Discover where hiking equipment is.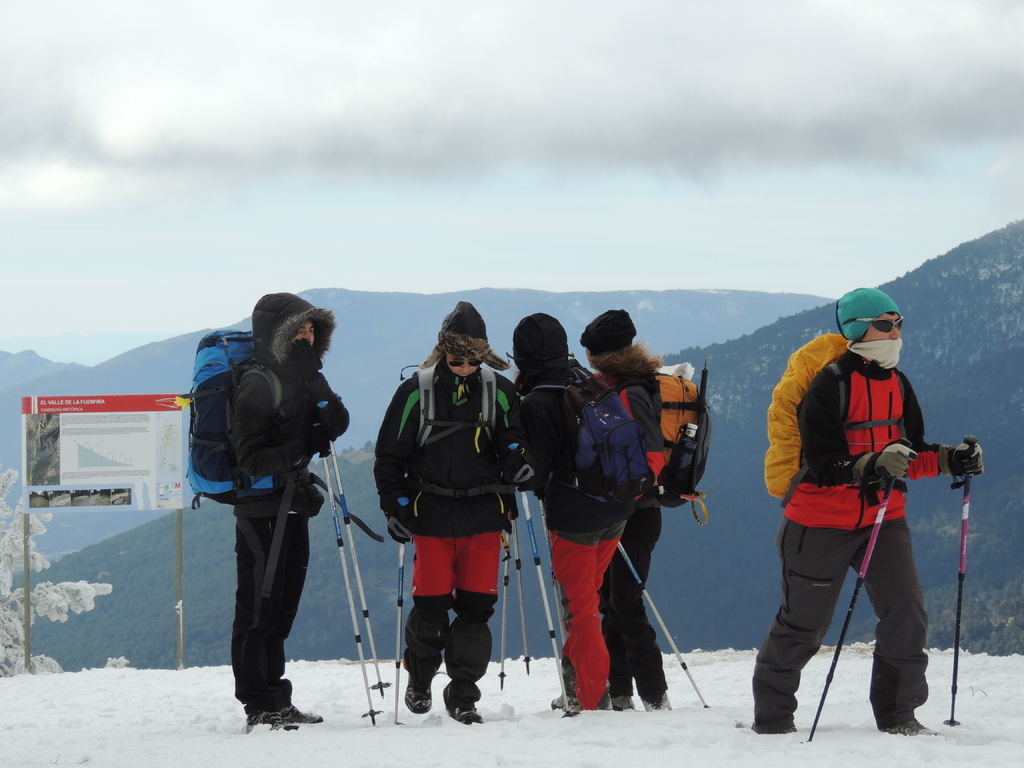
Discovered at bbox(890, 716, 939, 735).
